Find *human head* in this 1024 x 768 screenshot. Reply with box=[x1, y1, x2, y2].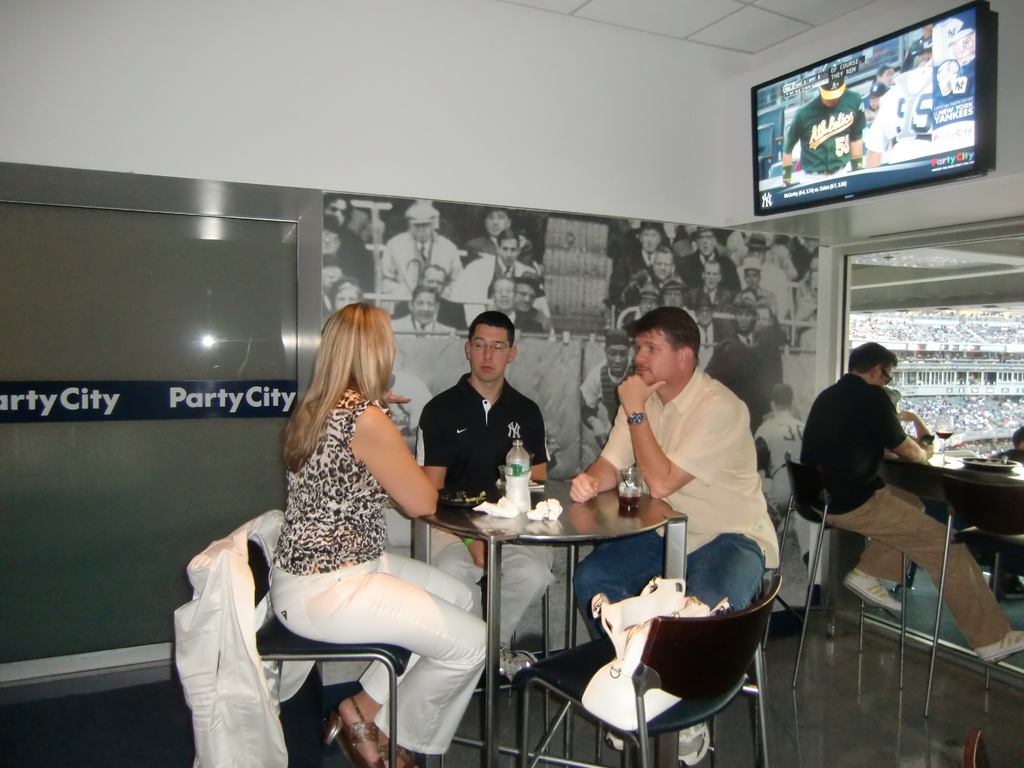
box=[465, 309, 518, 381].
